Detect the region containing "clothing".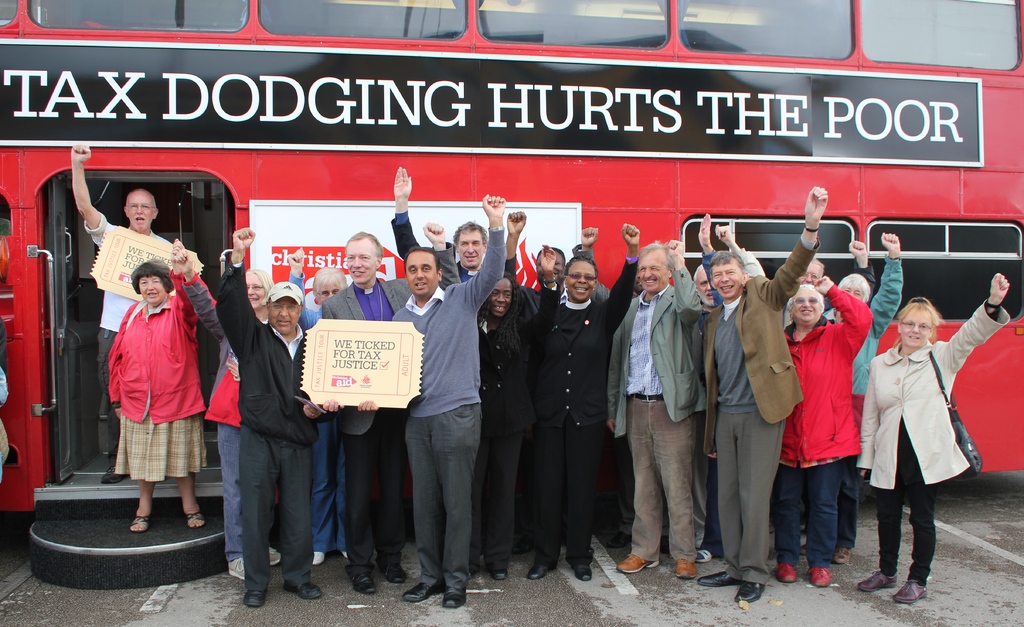
select_region(605, 263, 702, 560).
